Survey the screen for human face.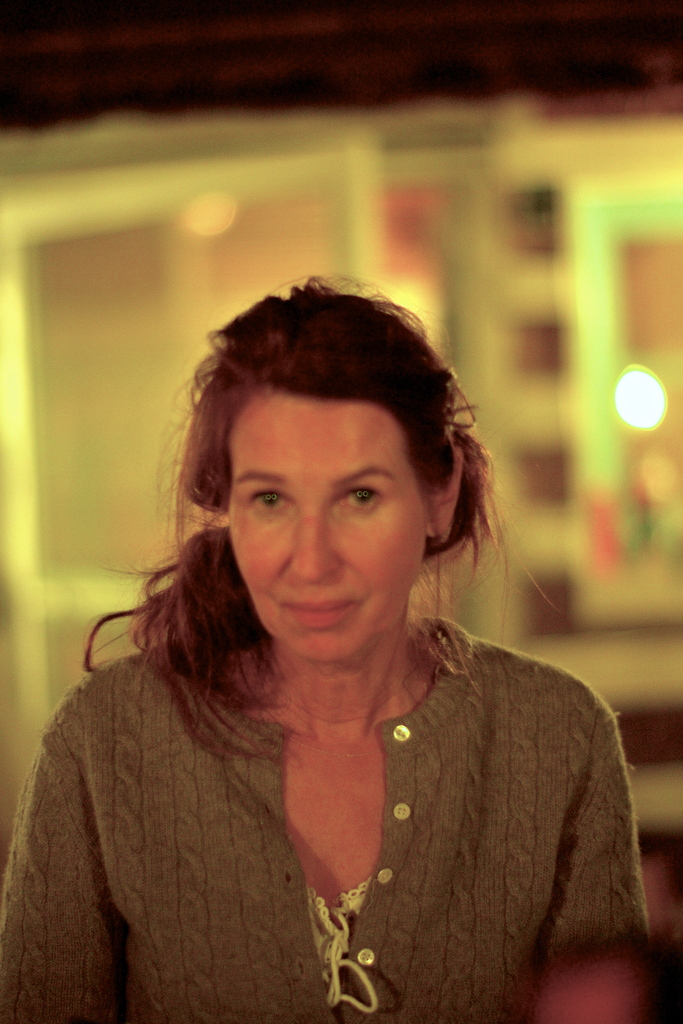
Survey found: x1=223, y1=402, x2=421, y2=664.
